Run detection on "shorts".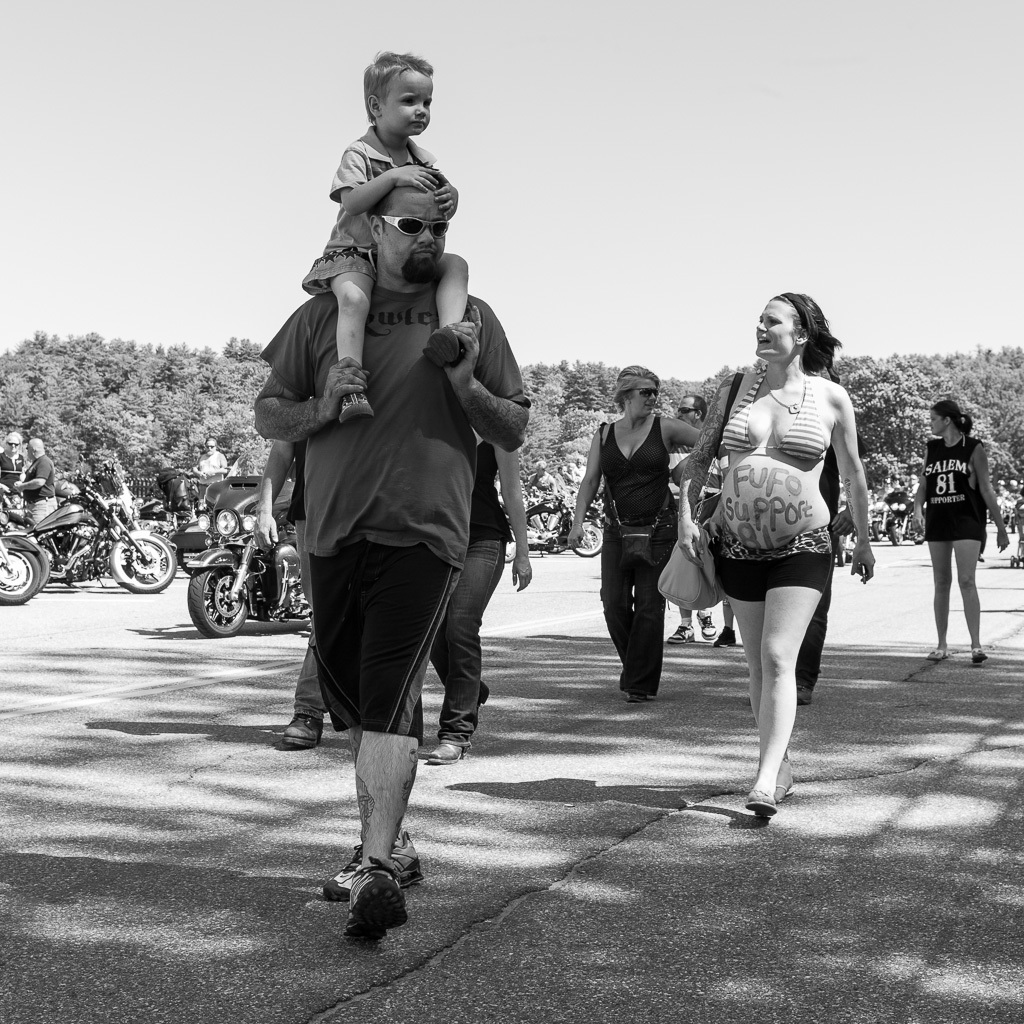
Result: (x1=713, y1=513, x2=830, y2=603).
